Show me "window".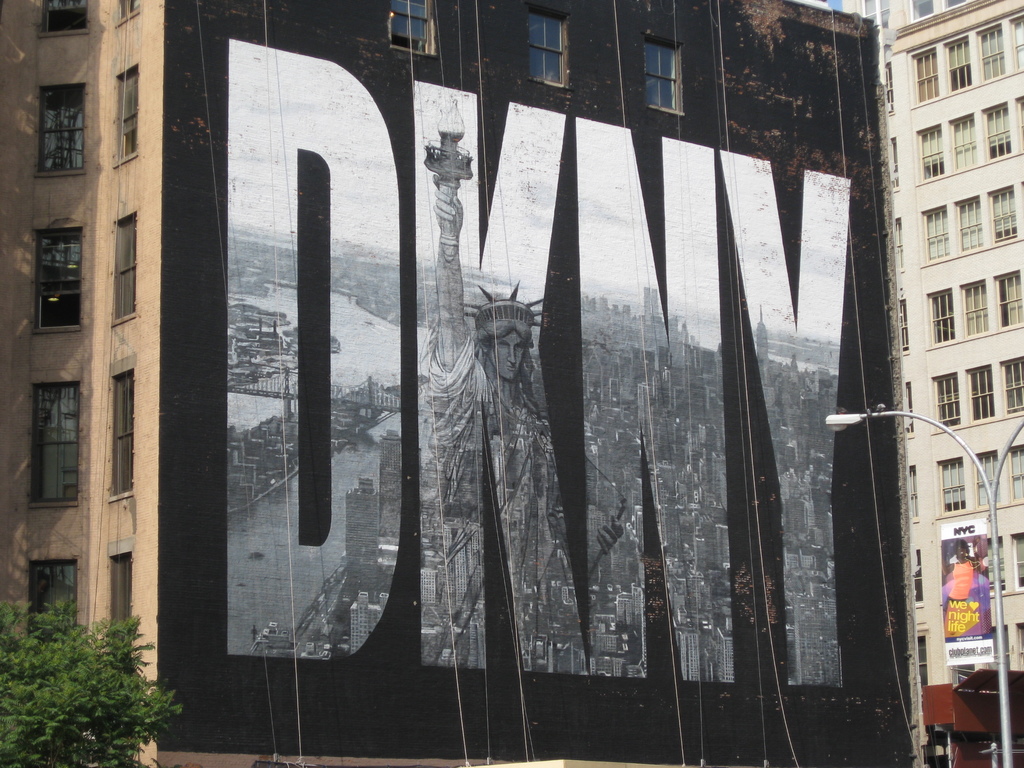
"window" is here: bbox(957, 192, 982, 254).
